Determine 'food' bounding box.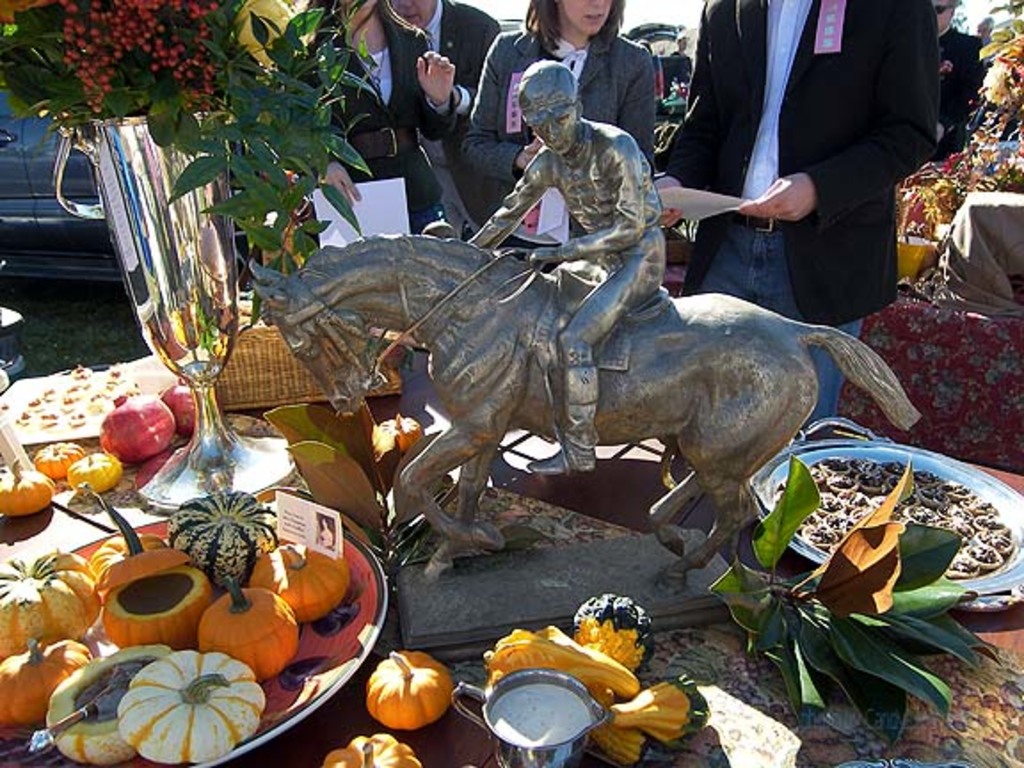
Determined: left=100, top=391, right=180, bottom=464.
